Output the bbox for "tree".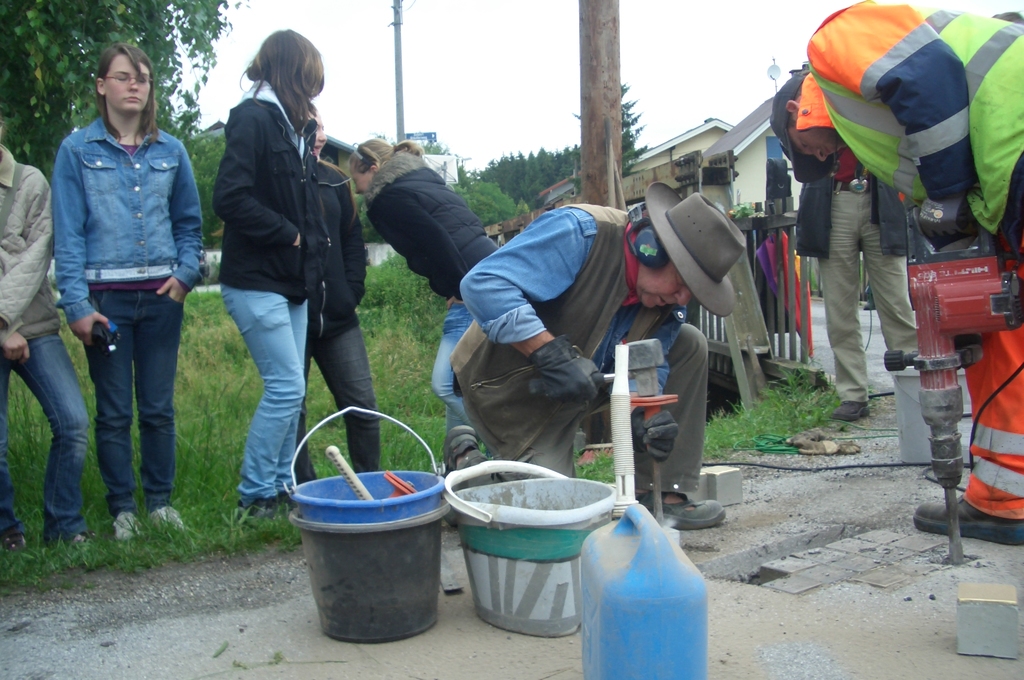
[572,76,645,172].
